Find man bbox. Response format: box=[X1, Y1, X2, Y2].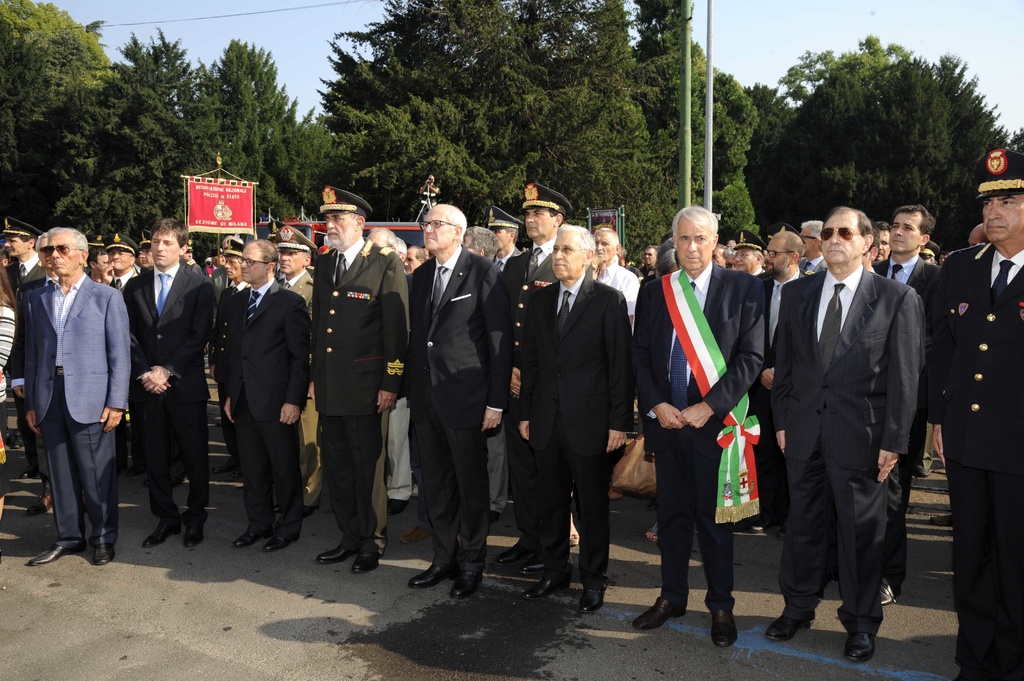
box=[271, 225, 316, 498].
